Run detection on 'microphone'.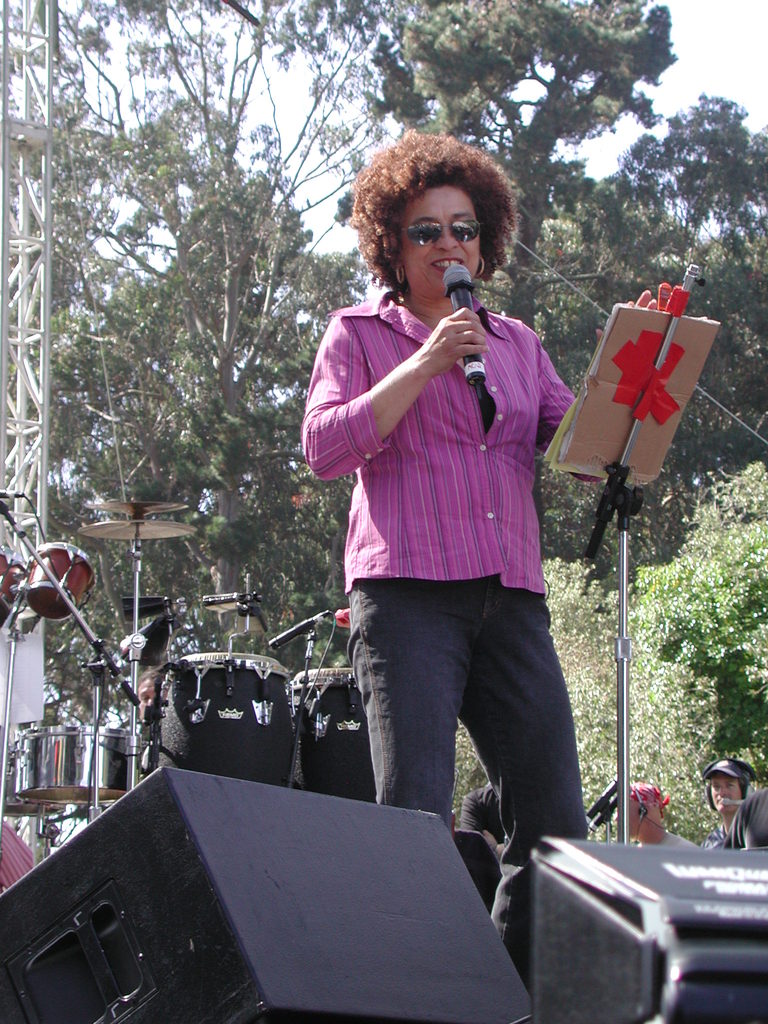
Result: <box>441,259,493,406</box>.
